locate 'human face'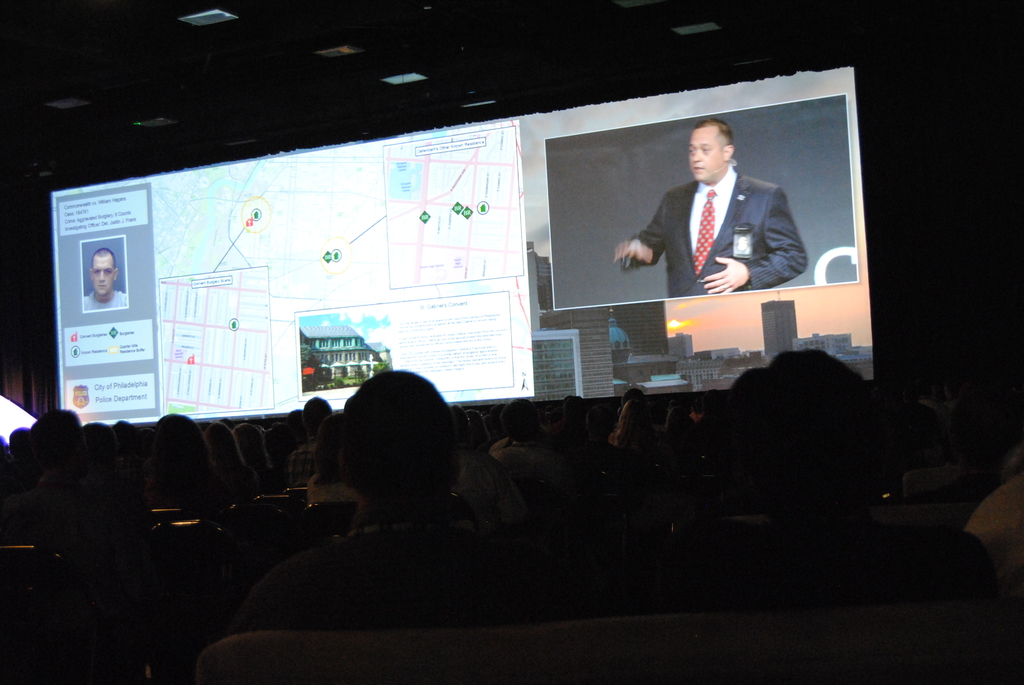
<box>90,253,112,288</box>
